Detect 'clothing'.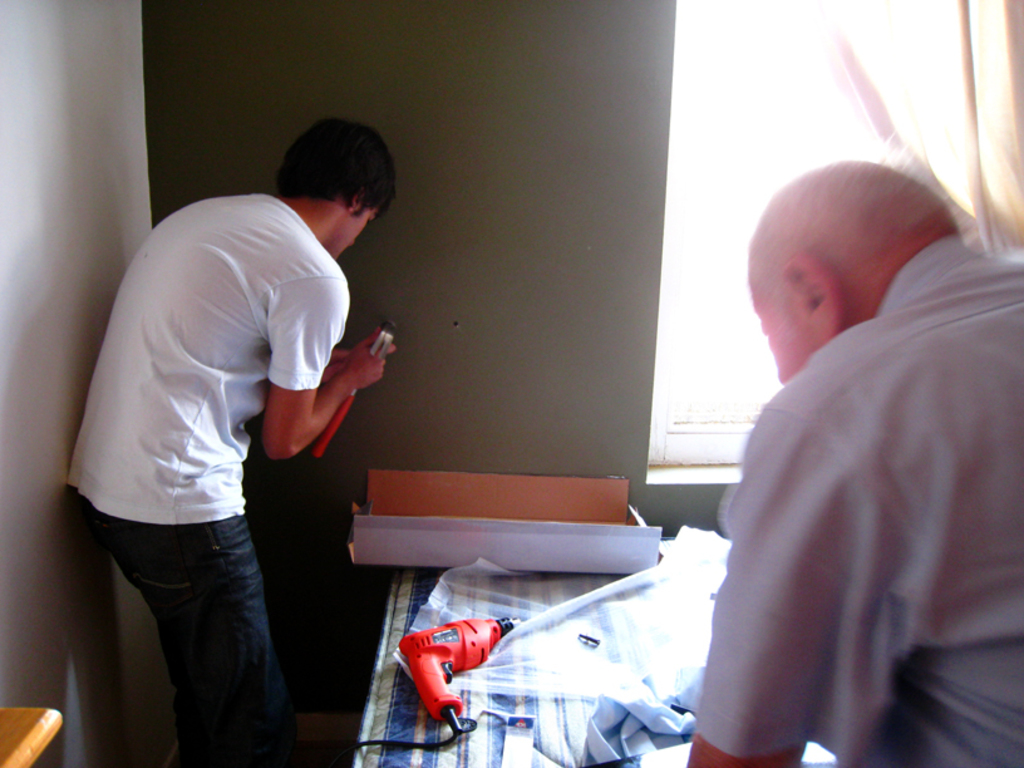
Detected at [x1=55, y1=182, x2=355, y2=767].
